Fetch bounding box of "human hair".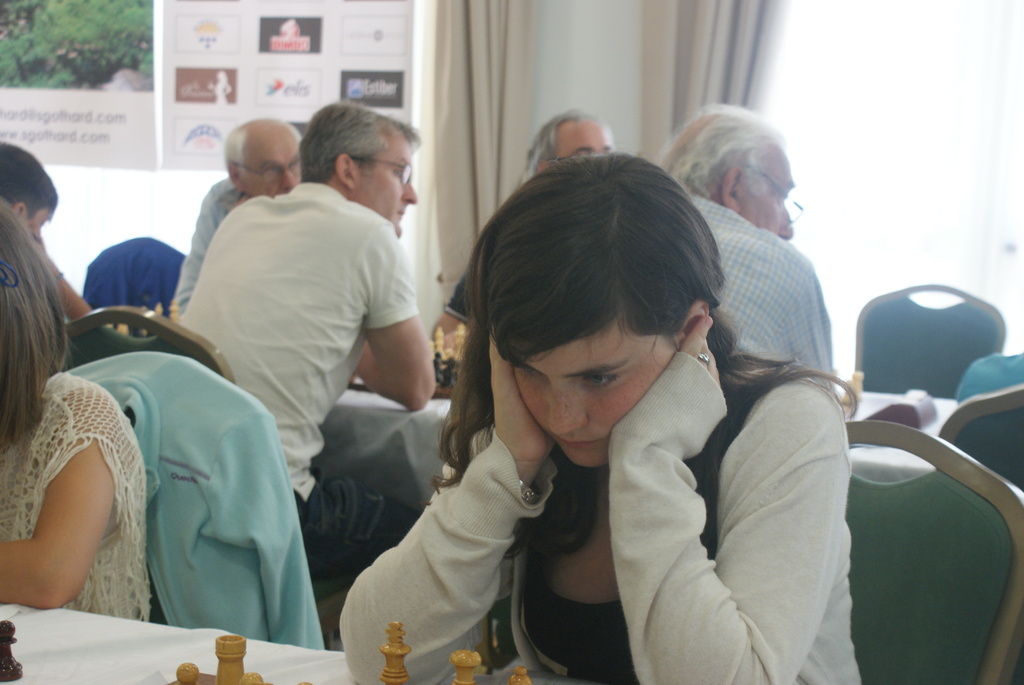
Bbox: 517 107 613 187.
